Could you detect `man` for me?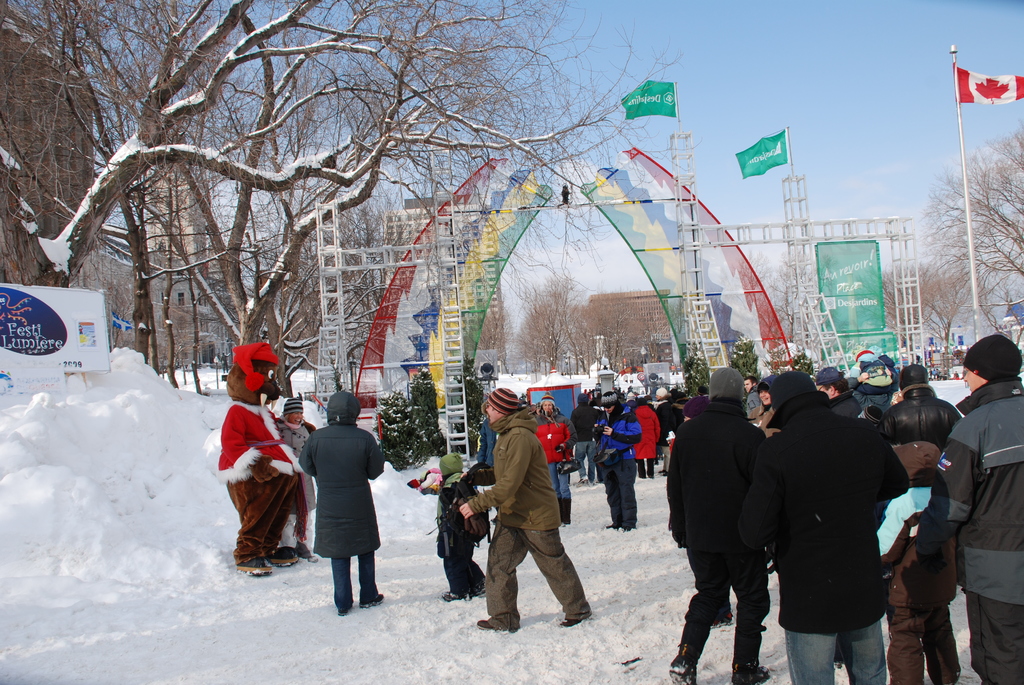
Detection result: crop(741, 374, 757, 426).
